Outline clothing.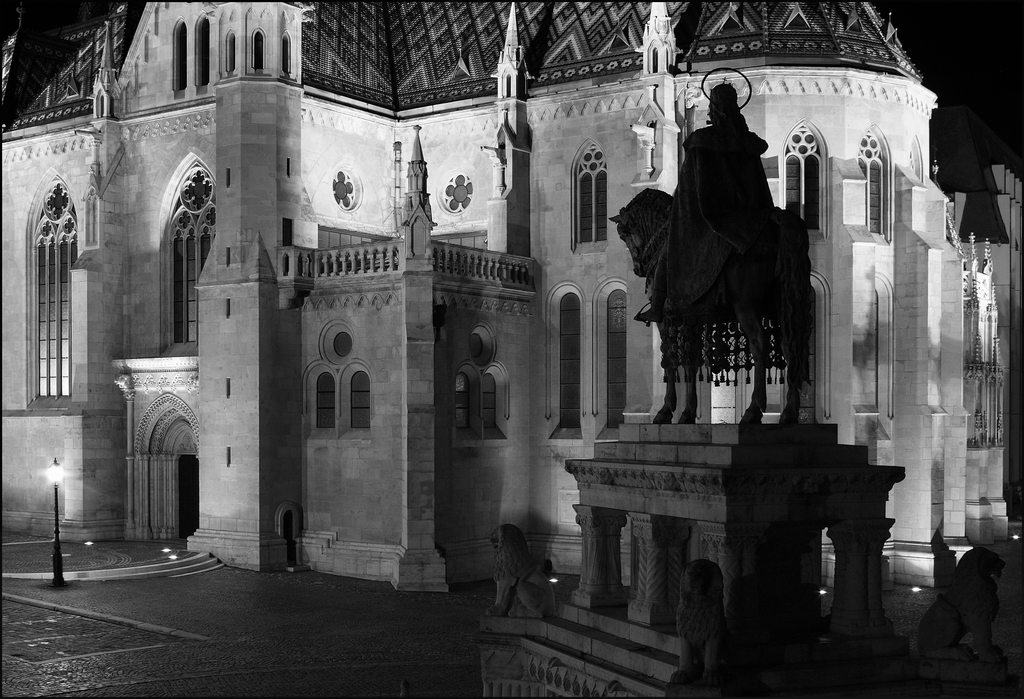
Outline: (668,122,804,317).
